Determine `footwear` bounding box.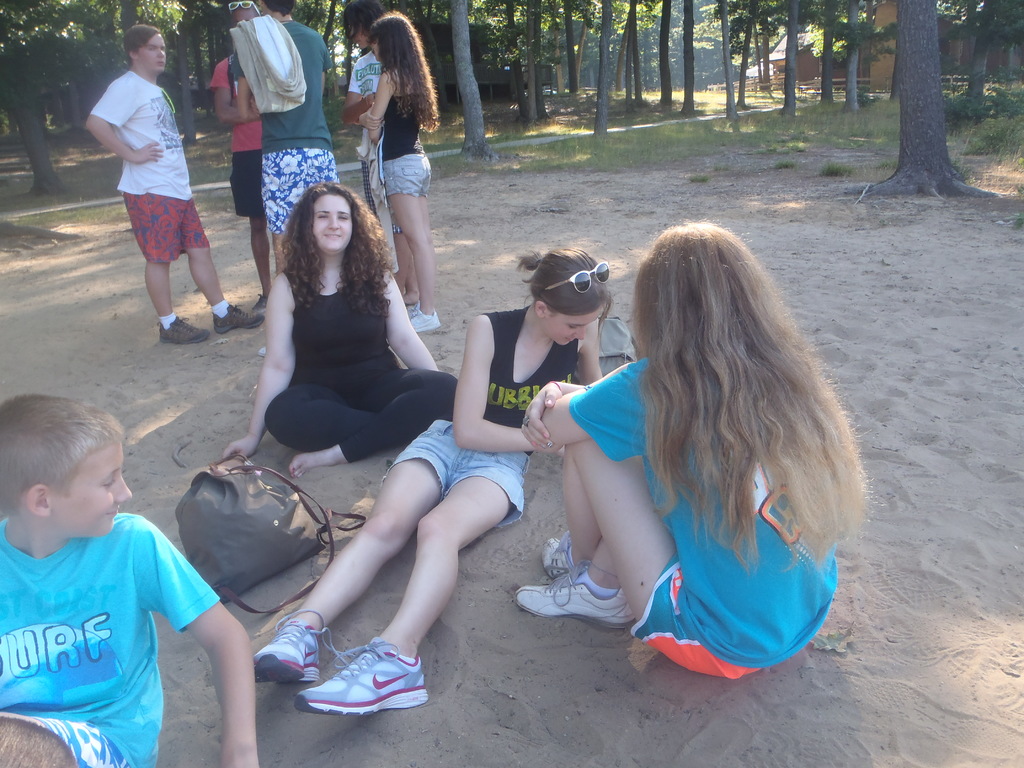
Determined: locate(542, 531, 575, 577).
